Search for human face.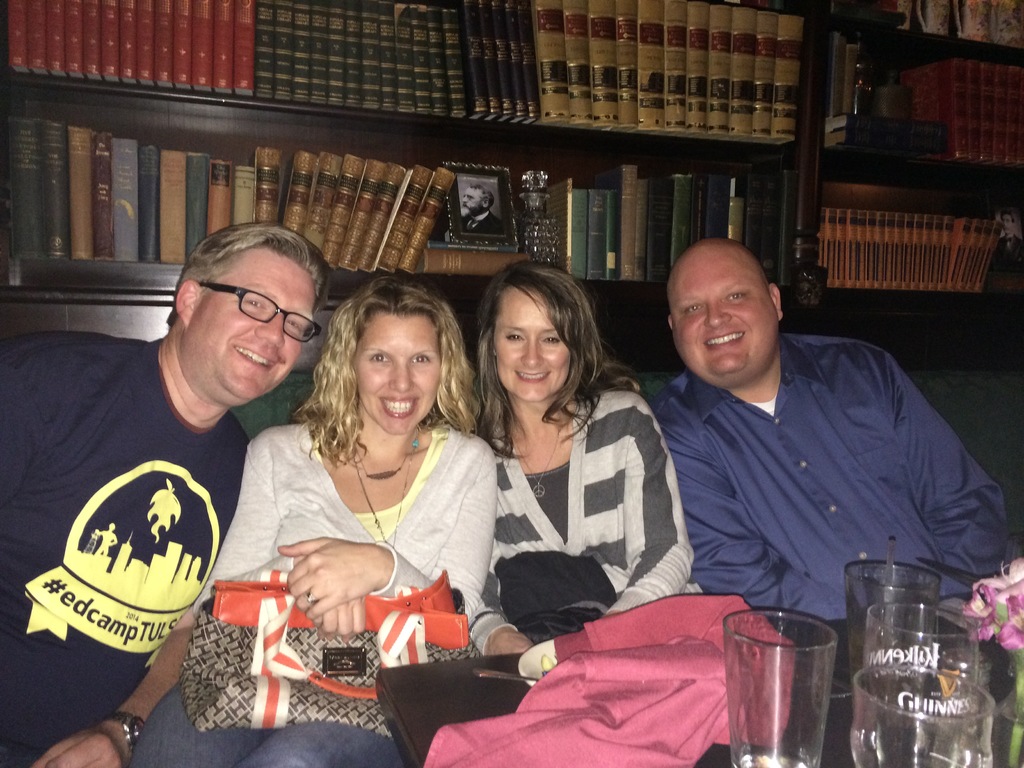
Found at pyautogui.locateOnScreen(360, 317, 436, 435).
